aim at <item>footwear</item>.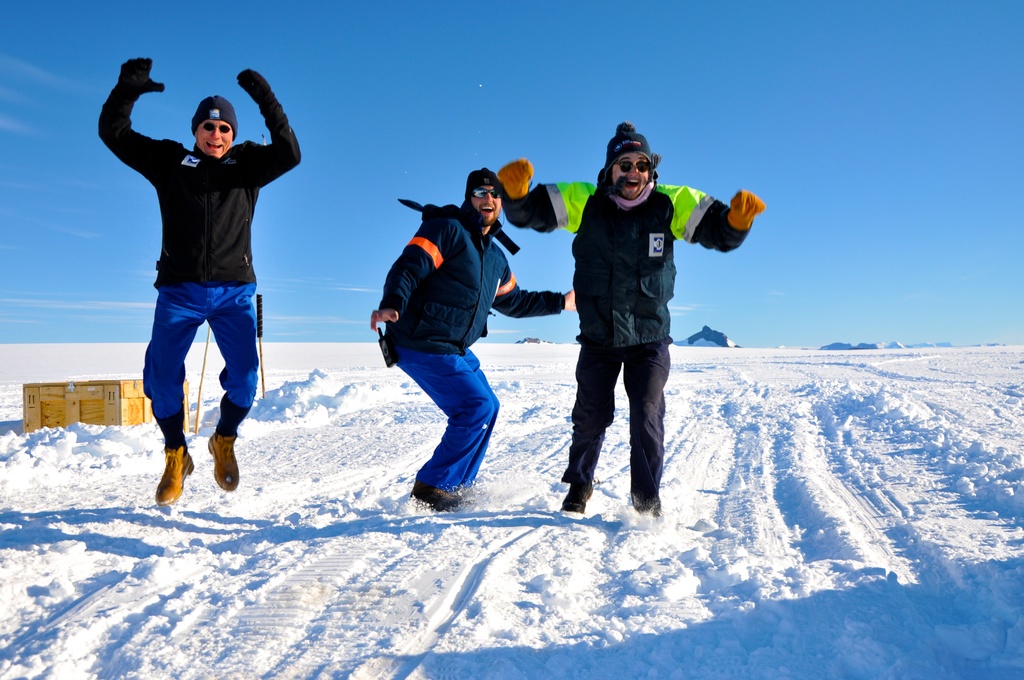
Aimed at [left=200, top=430, right=246, bottom=492].
